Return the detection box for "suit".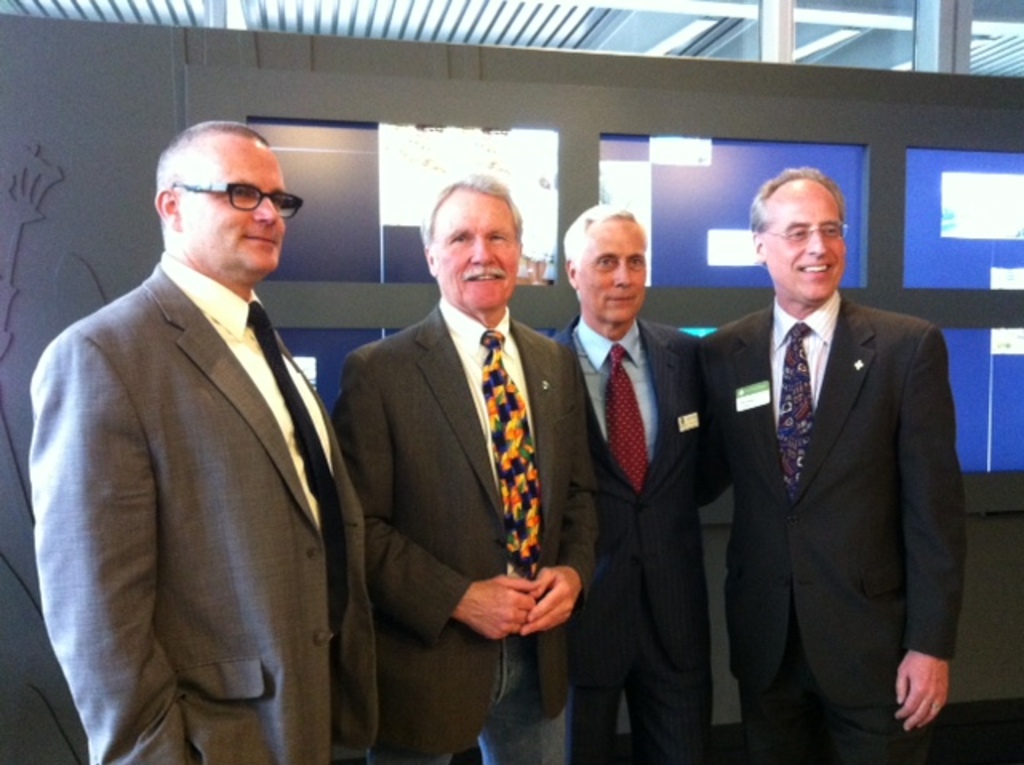
(549, 322, 714, 763).
